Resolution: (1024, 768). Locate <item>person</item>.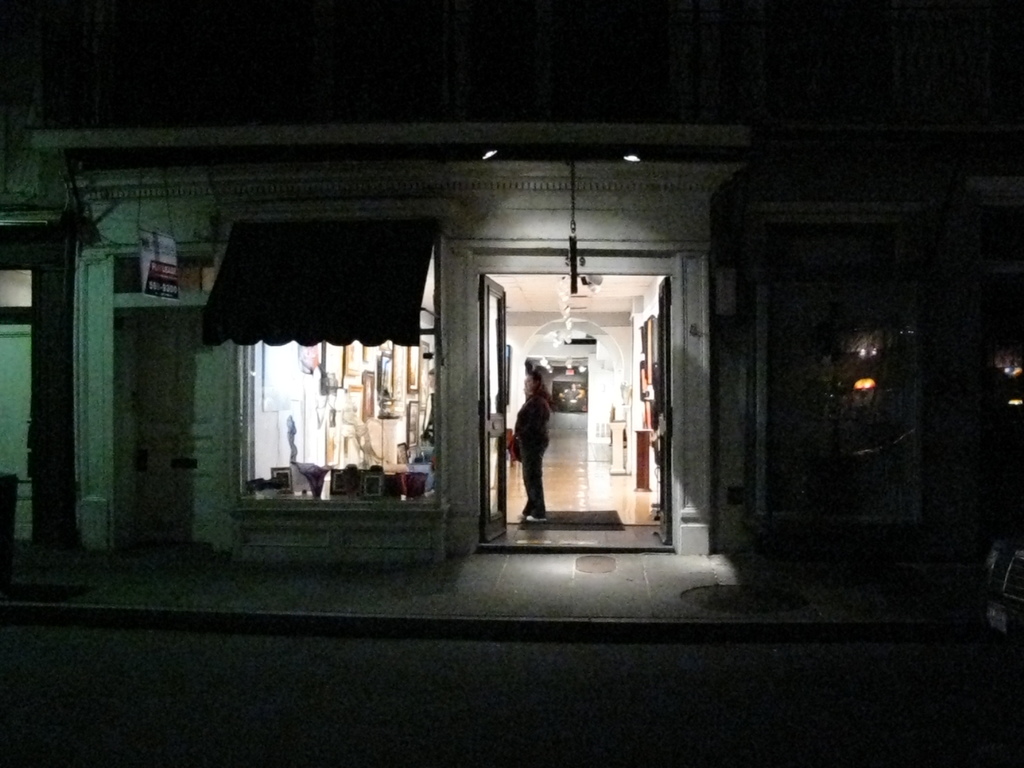
<region>514, 364, 552, 528</region>.
